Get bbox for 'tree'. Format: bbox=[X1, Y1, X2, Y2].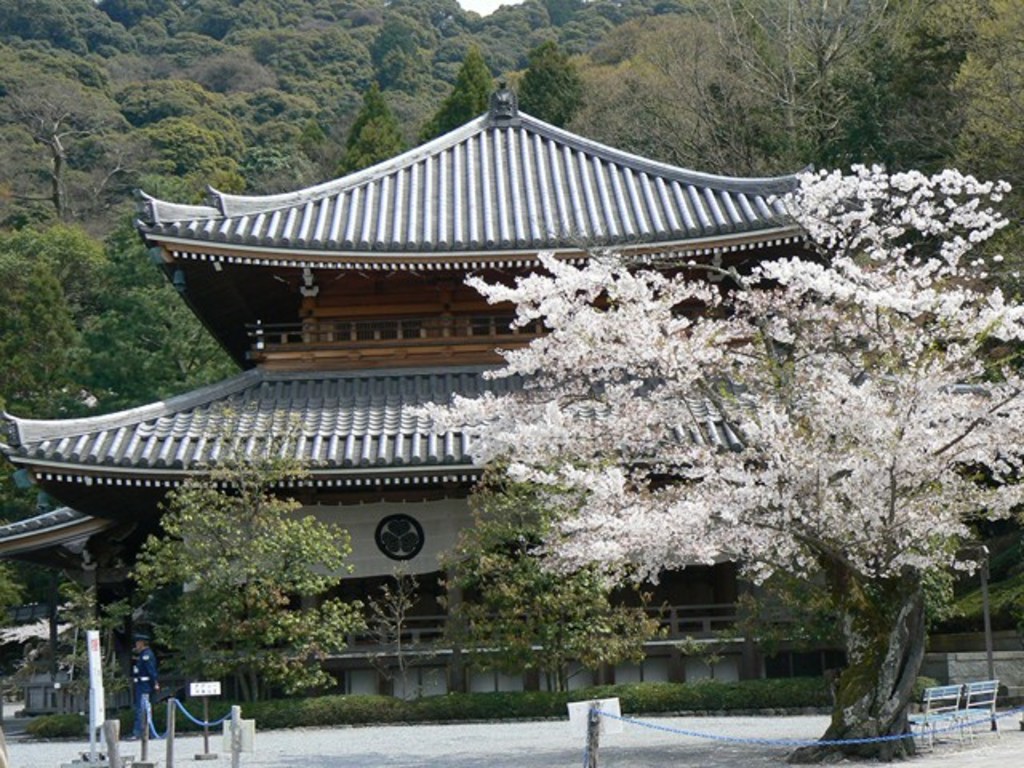
bbox=[435, 446, 678, 709].
